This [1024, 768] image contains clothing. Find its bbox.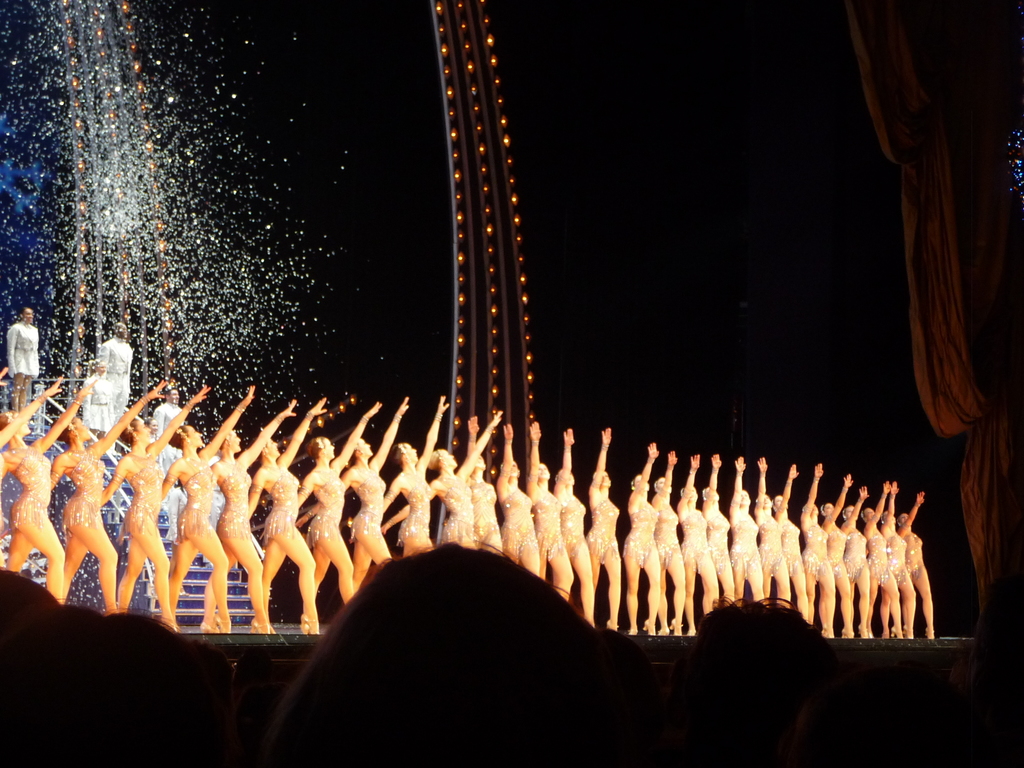
left=439, top=479, right=472, bottom=534.
